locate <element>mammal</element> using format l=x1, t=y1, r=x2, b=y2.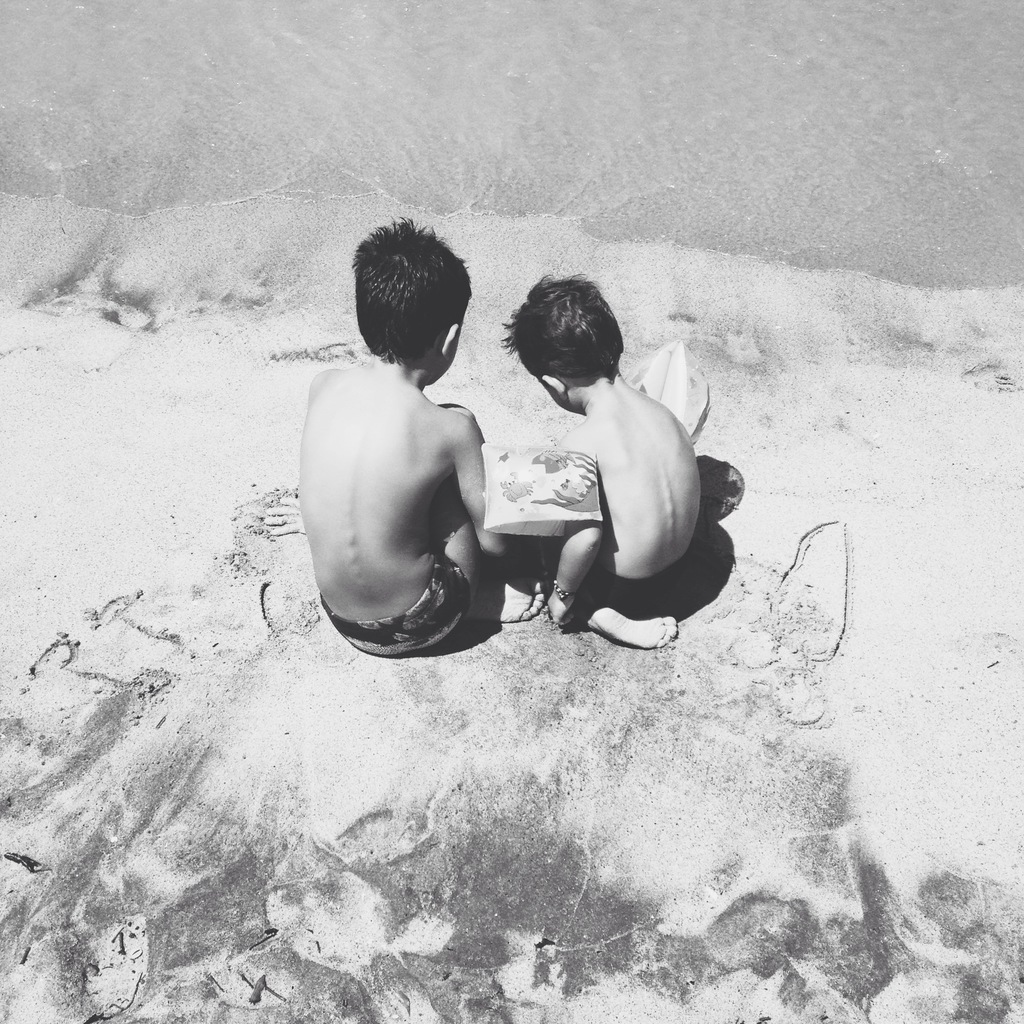
l=494, t=273, r=704, b=655.
